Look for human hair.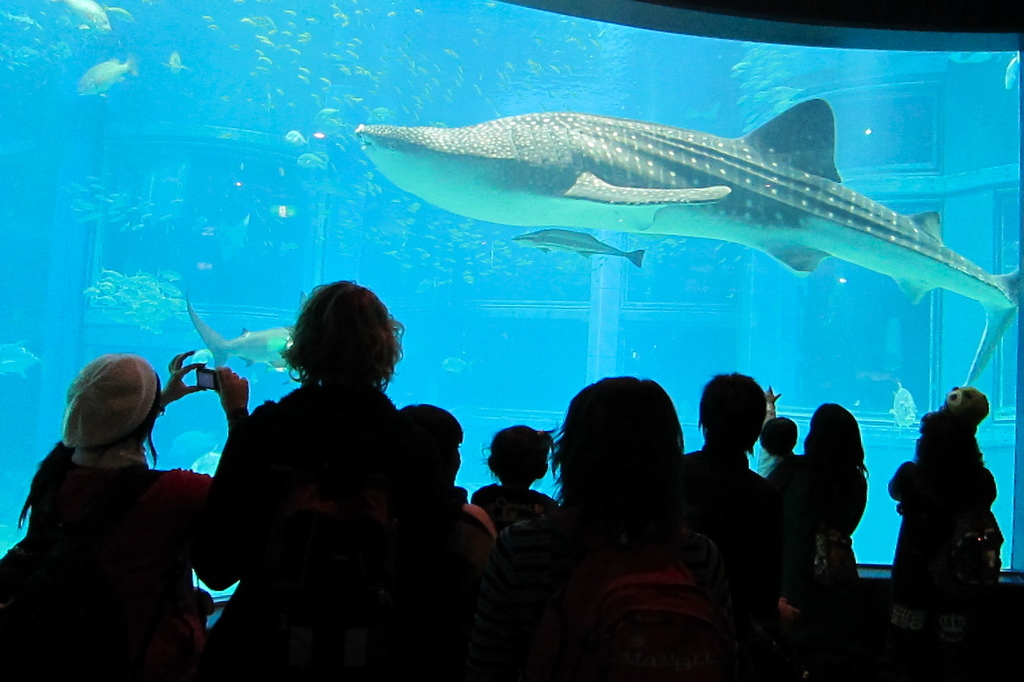
Found: 482/422/554/487.
